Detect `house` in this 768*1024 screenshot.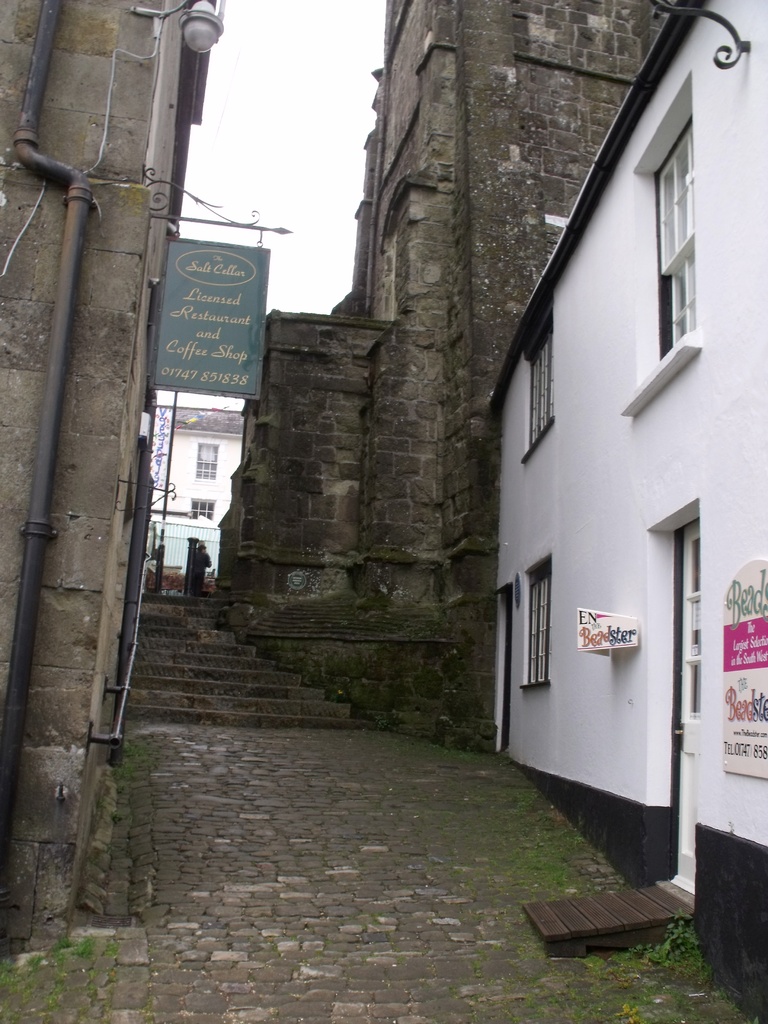
Detection: x1=144 y1=398 x2=250 y2=584.
